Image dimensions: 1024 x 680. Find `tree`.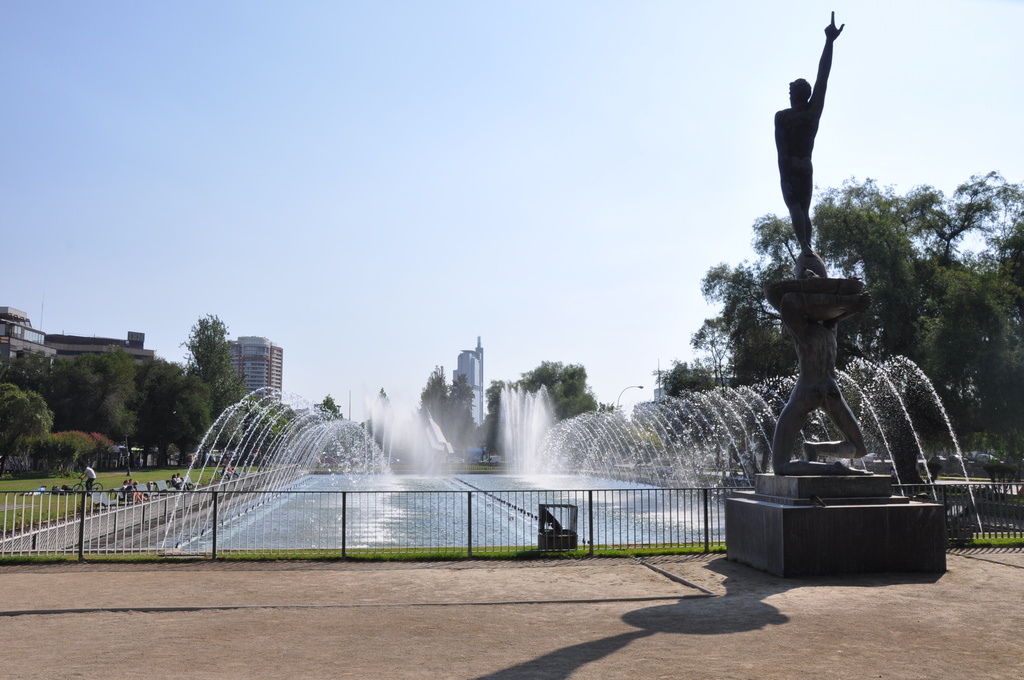
363 380 400 426.
